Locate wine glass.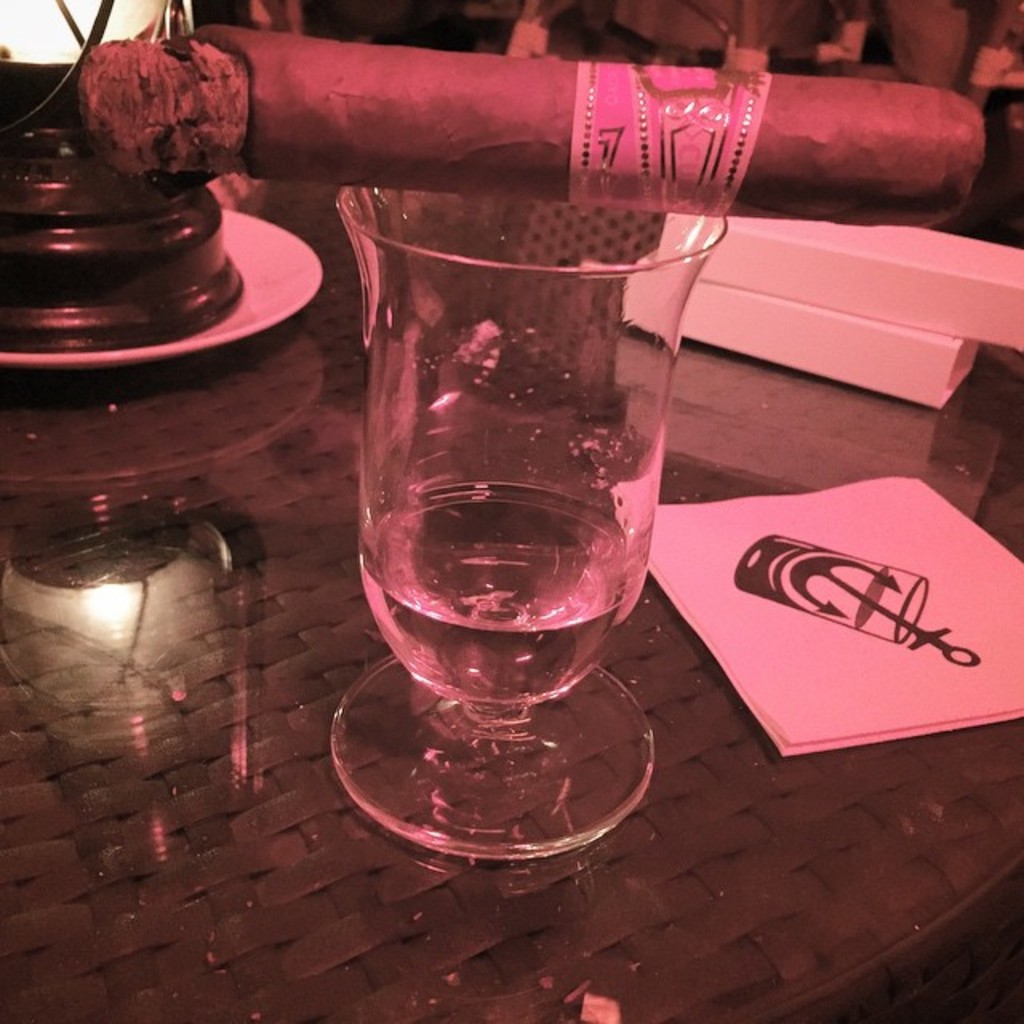
Bounding box: 338/197/728/856.
